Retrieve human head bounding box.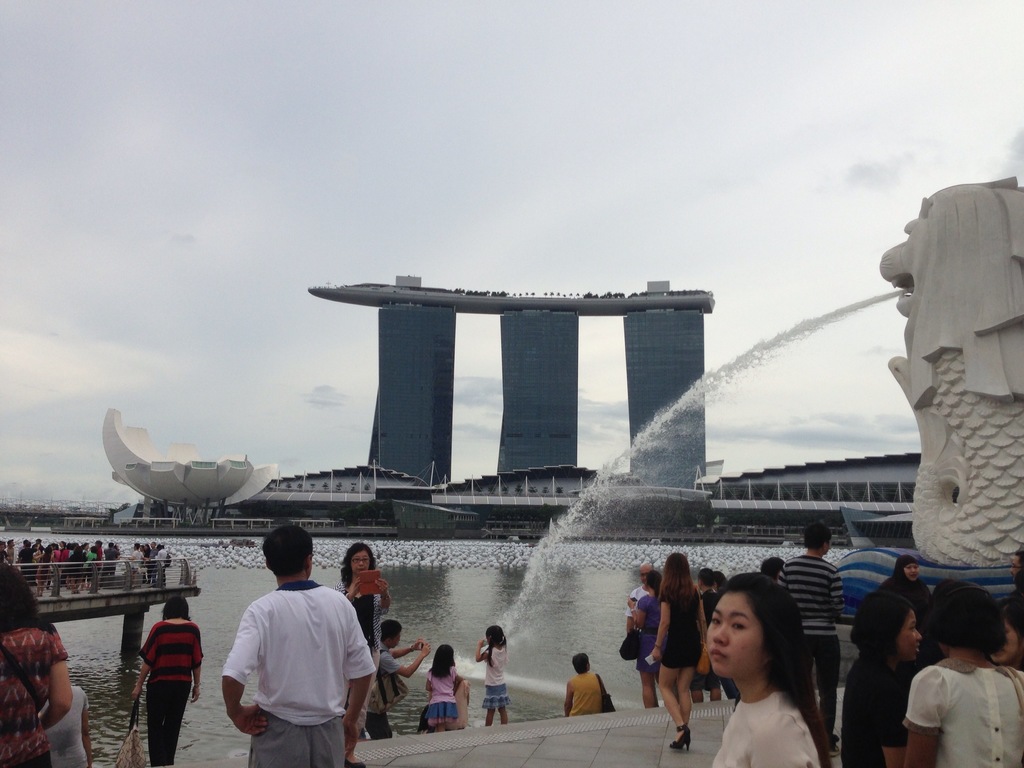
Bounding box: [862, 595, 916, 664].
